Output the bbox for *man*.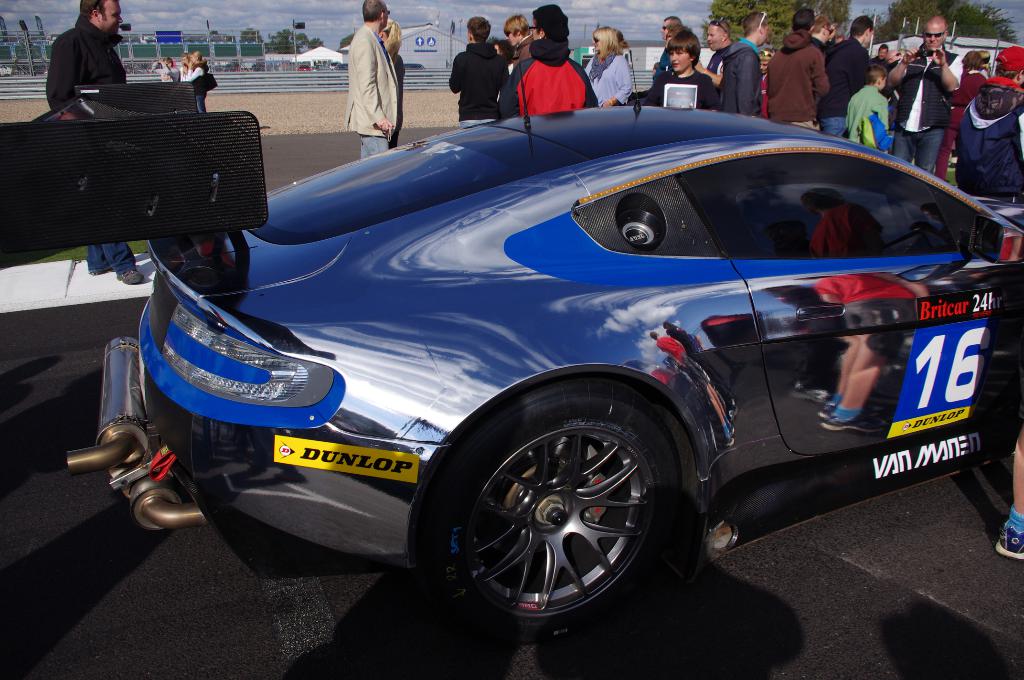
{"left": 330, "top": 0, "right": 411, "bottom": 138}.
